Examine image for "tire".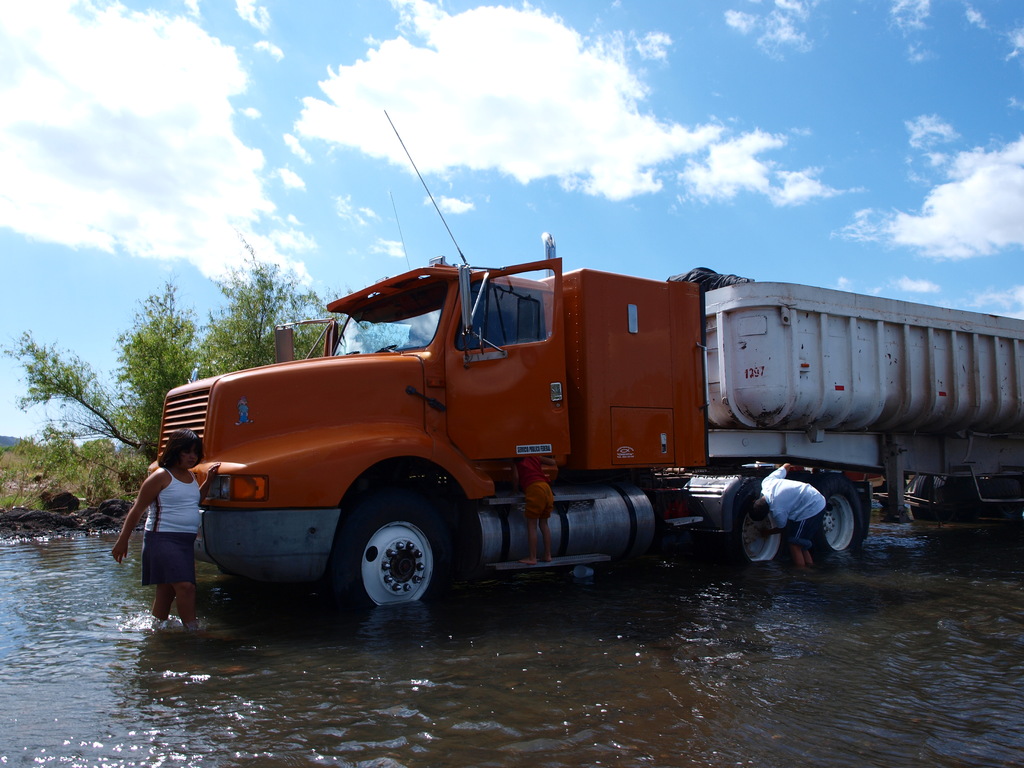
Examination result: [x1=732, y1=498, x2=788, y2=564].
